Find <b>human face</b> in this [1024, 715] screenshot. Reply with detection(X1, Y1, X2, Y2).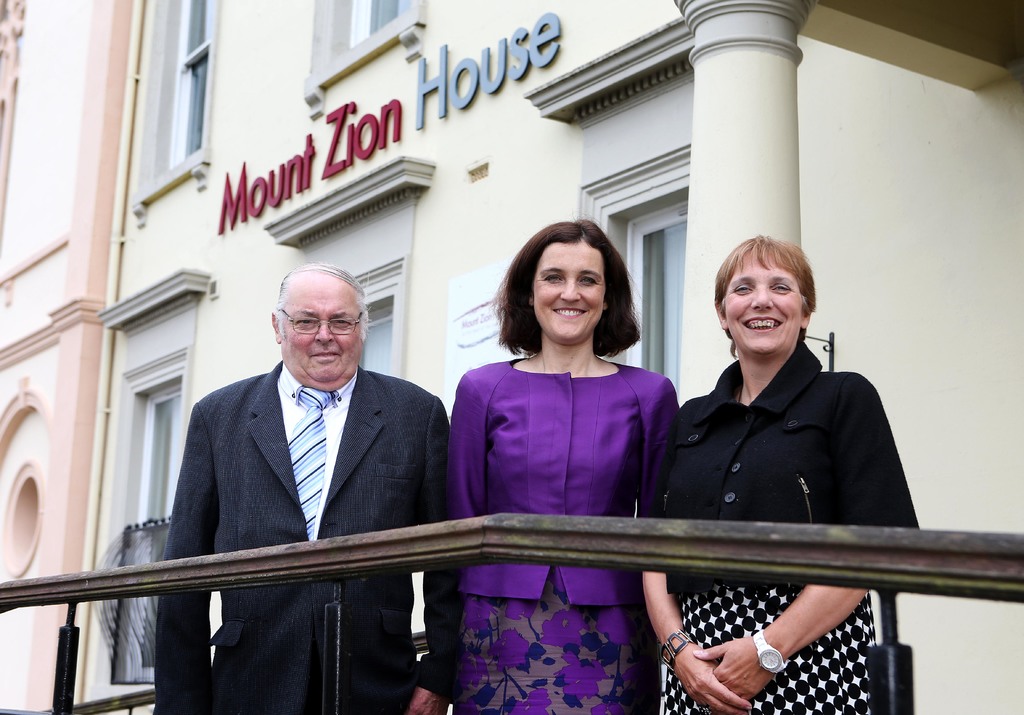
detection(535, 246, 610, 339).
